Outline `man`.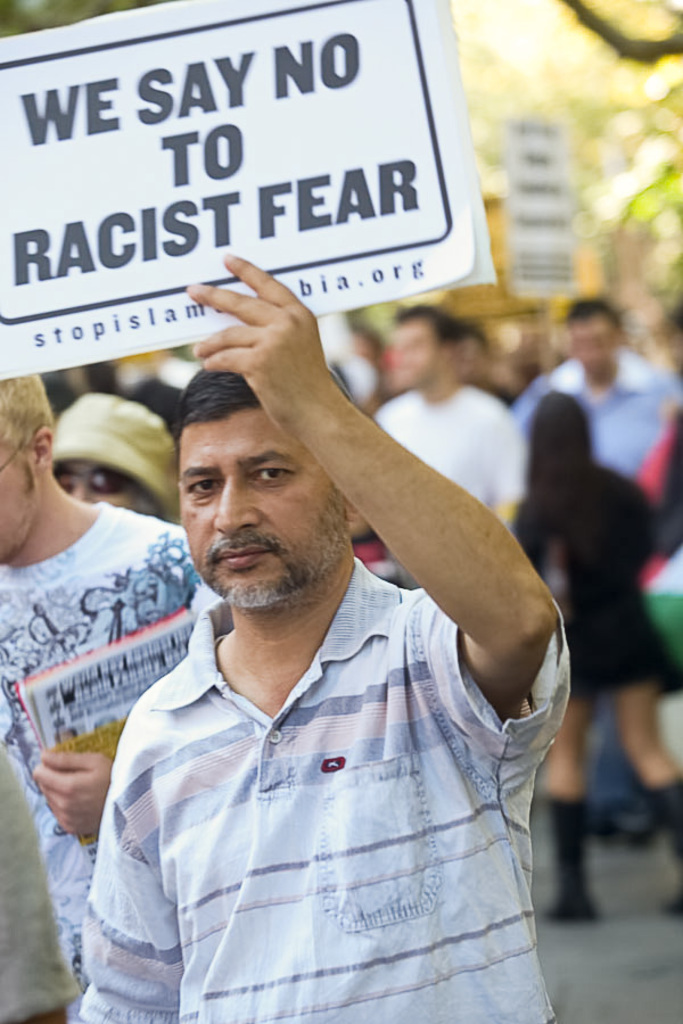
Outline: rect(0, 387, 220, 1023).
